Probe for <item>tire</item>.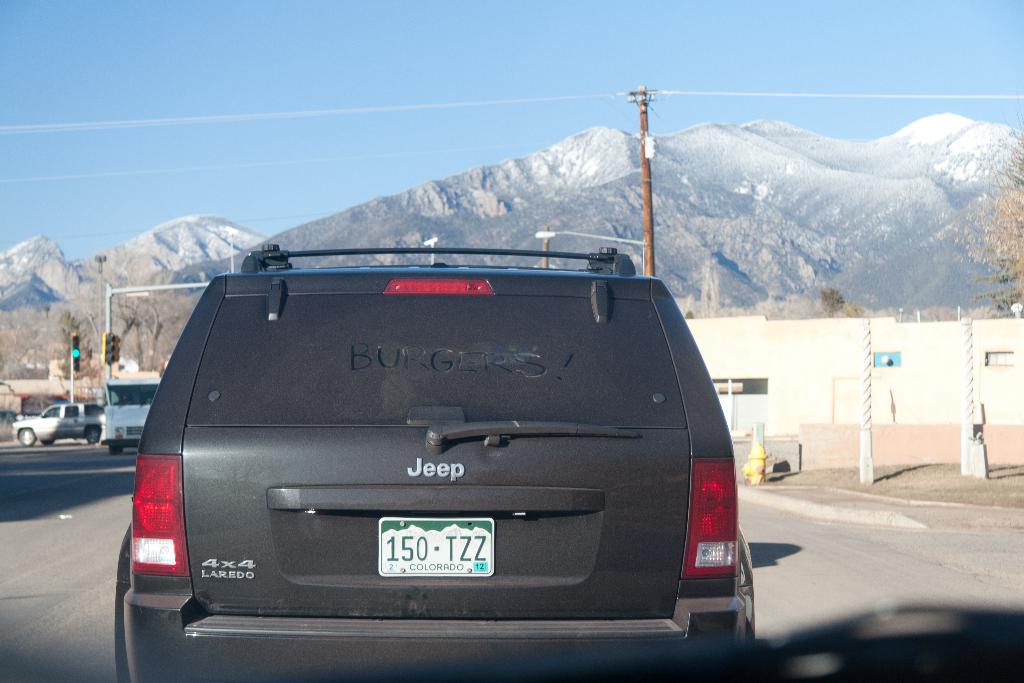
Probe result: bbox=(85, 427, 100, 441).
